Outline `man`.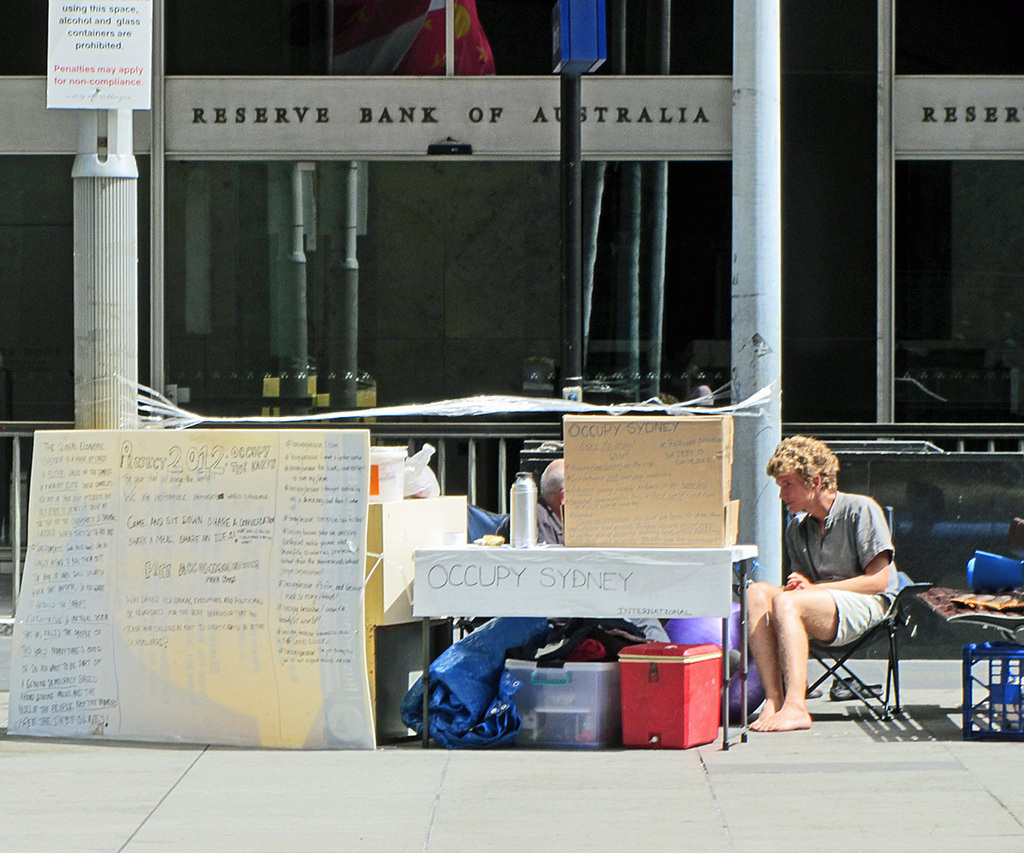
Outline: rect(507, 456, 571, 559).
